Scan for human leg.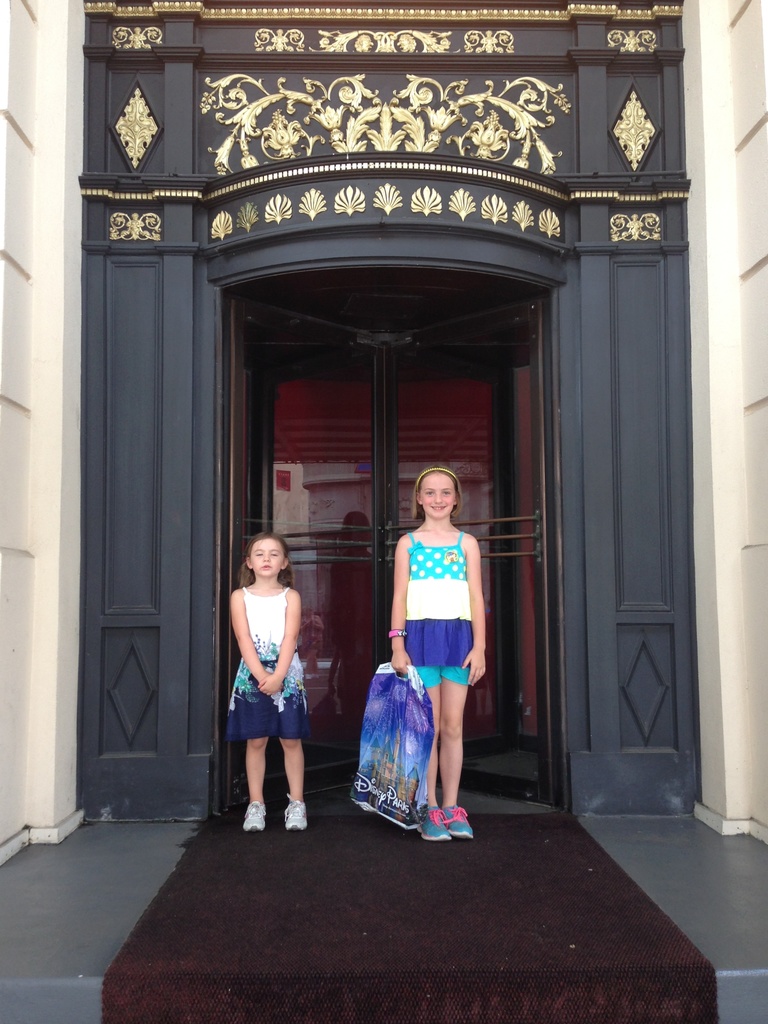
Scan result: region(235, 674, 275, 828).
